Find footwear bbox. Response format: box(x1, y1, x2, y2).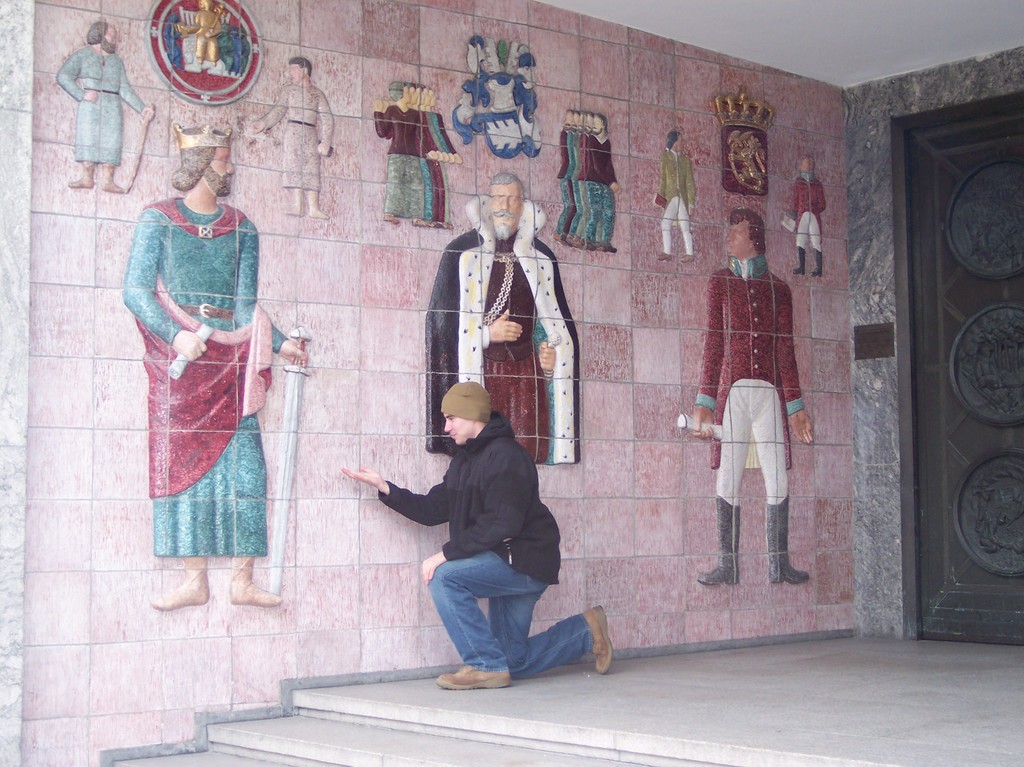
box(814, 253, 820, 278).
